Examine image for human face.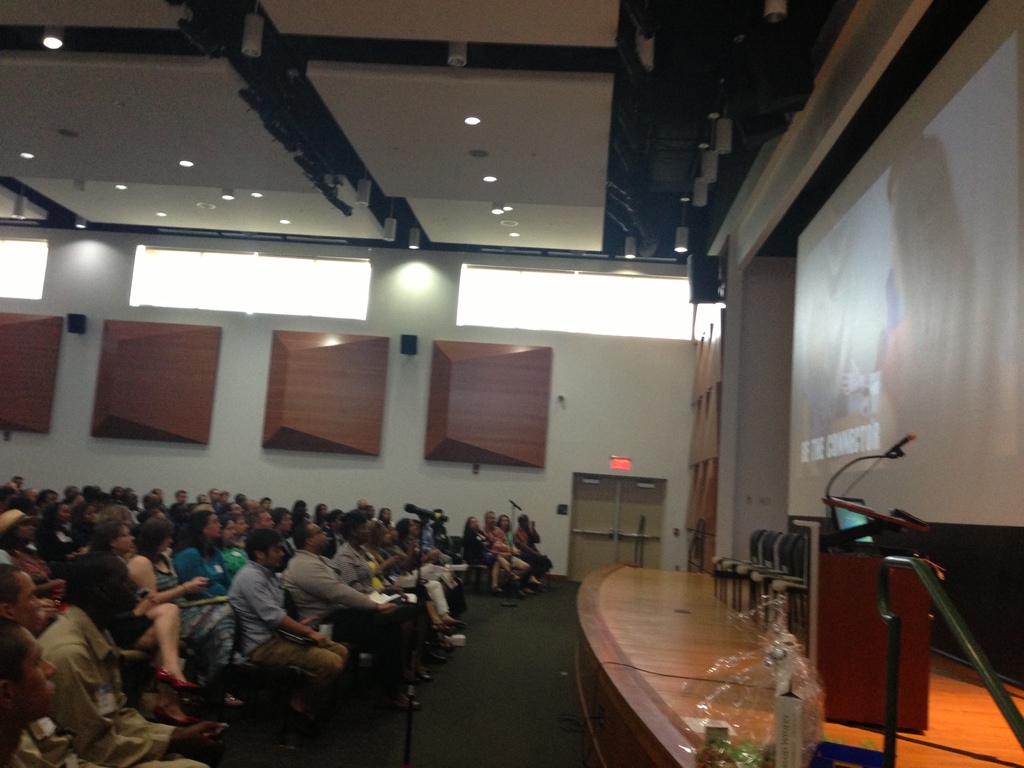
Examination result: {"x1": 115, "y1": 524, "x2": 136, "y2": 549}.
